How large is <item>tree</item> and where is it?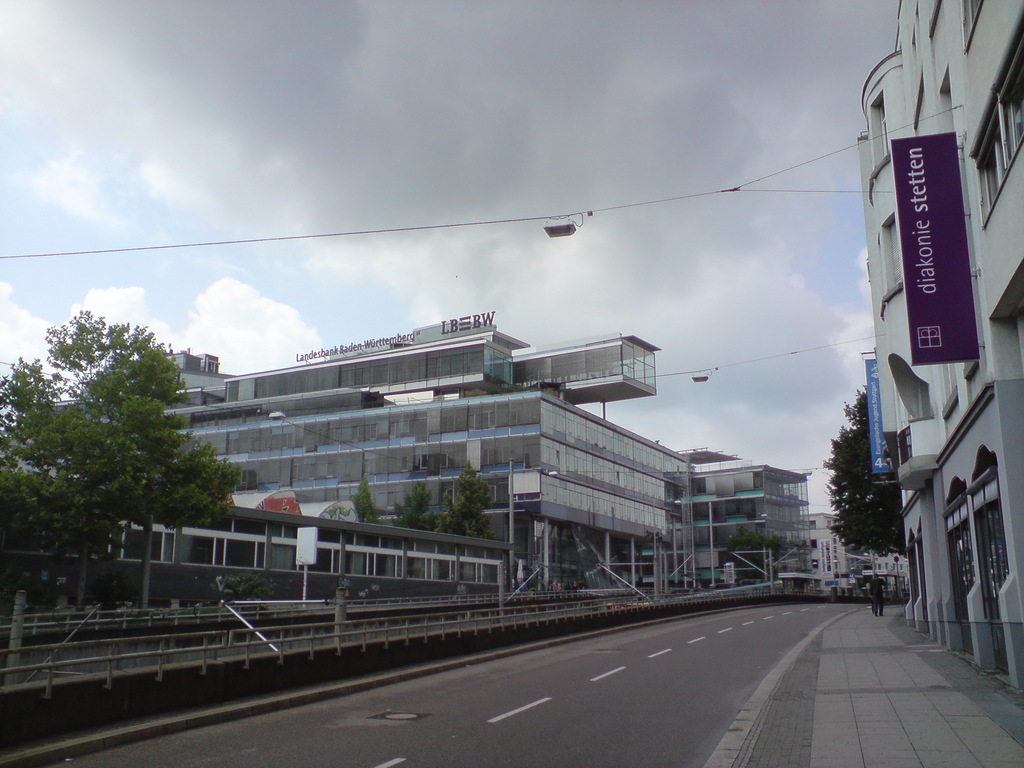
Bounding box: (x1=427, y1=461, x2=497, y2=540).
